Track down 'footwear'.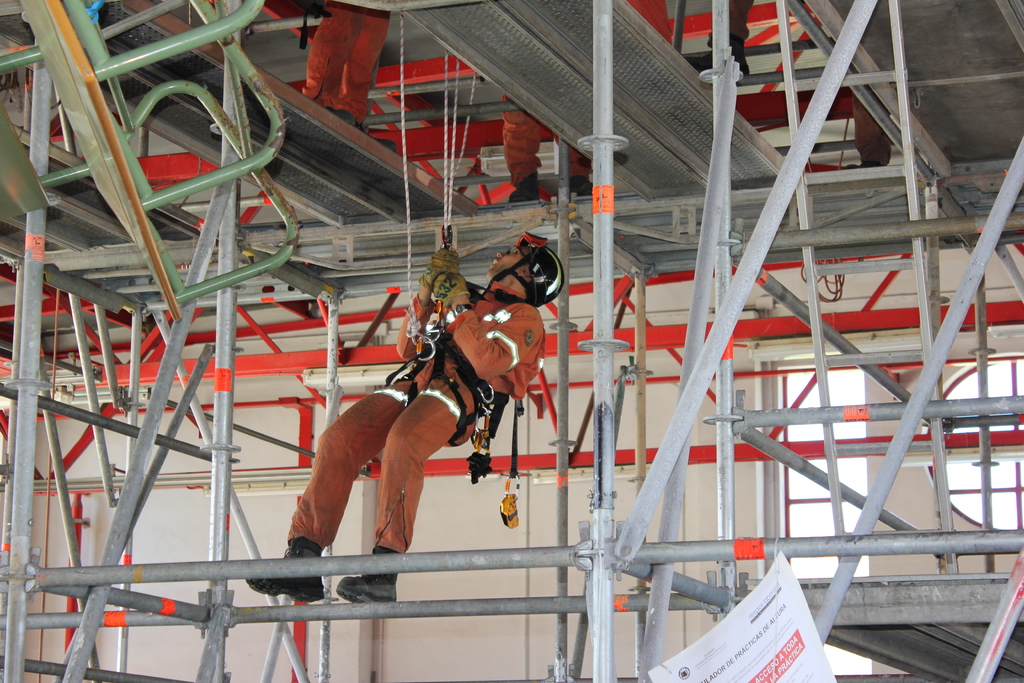
Tracked to select_region(333, 545, 403, 601).
